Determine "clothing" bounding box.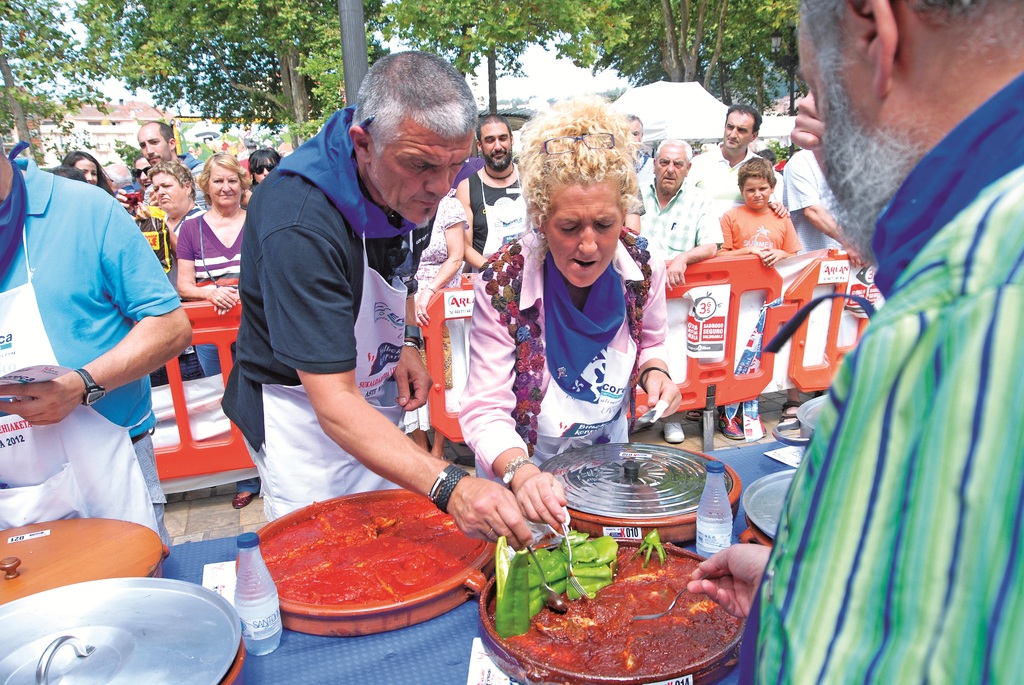
Determined: <bbox>706, 75, 1022, 684</bbox>.
